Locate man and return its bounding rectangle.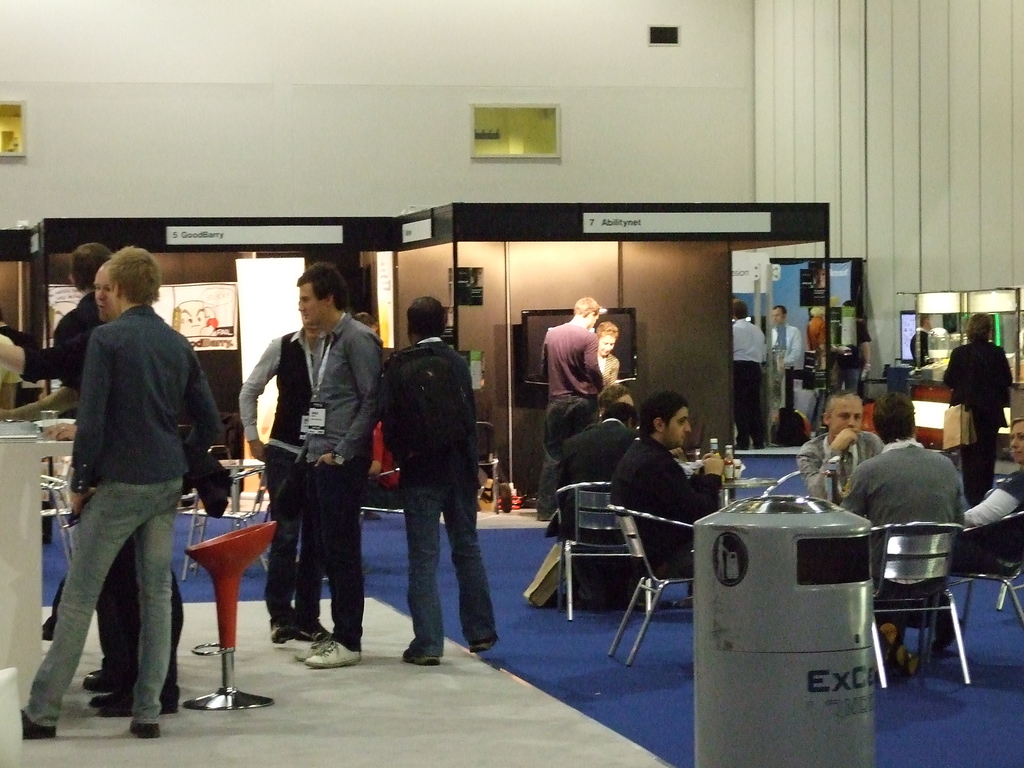
locate(17, 244, 223, 739).
